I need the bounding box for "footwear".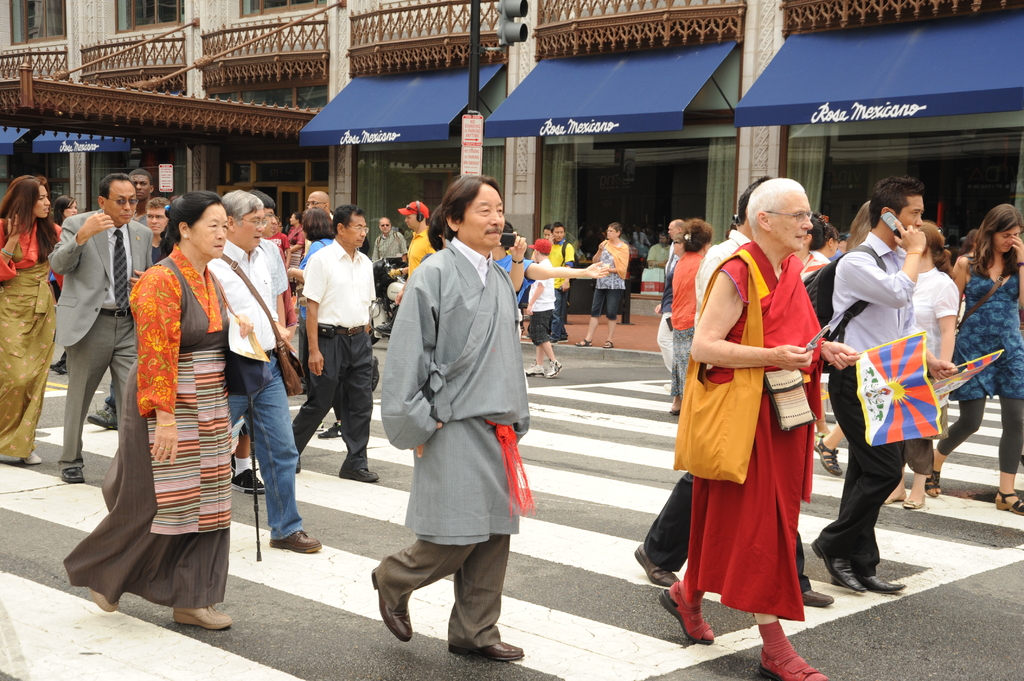
Here it is: bbox=[901, 486, 925, 509].
